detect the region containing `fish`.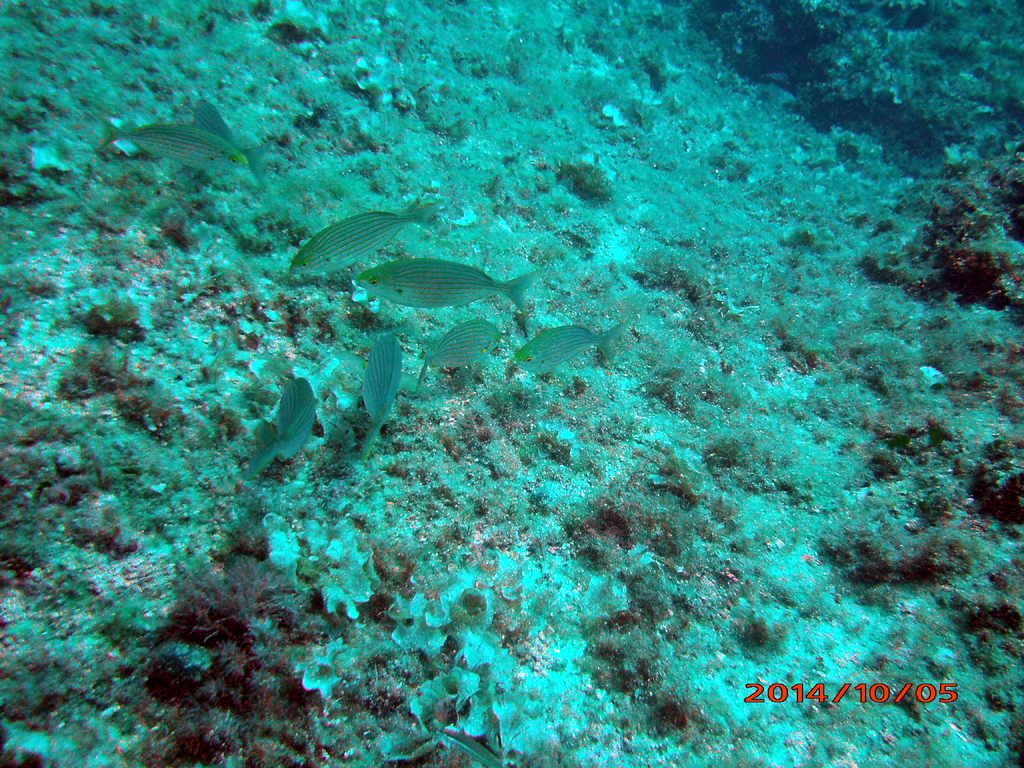
<bbox>188, 100, 275, 189</bbox>.
